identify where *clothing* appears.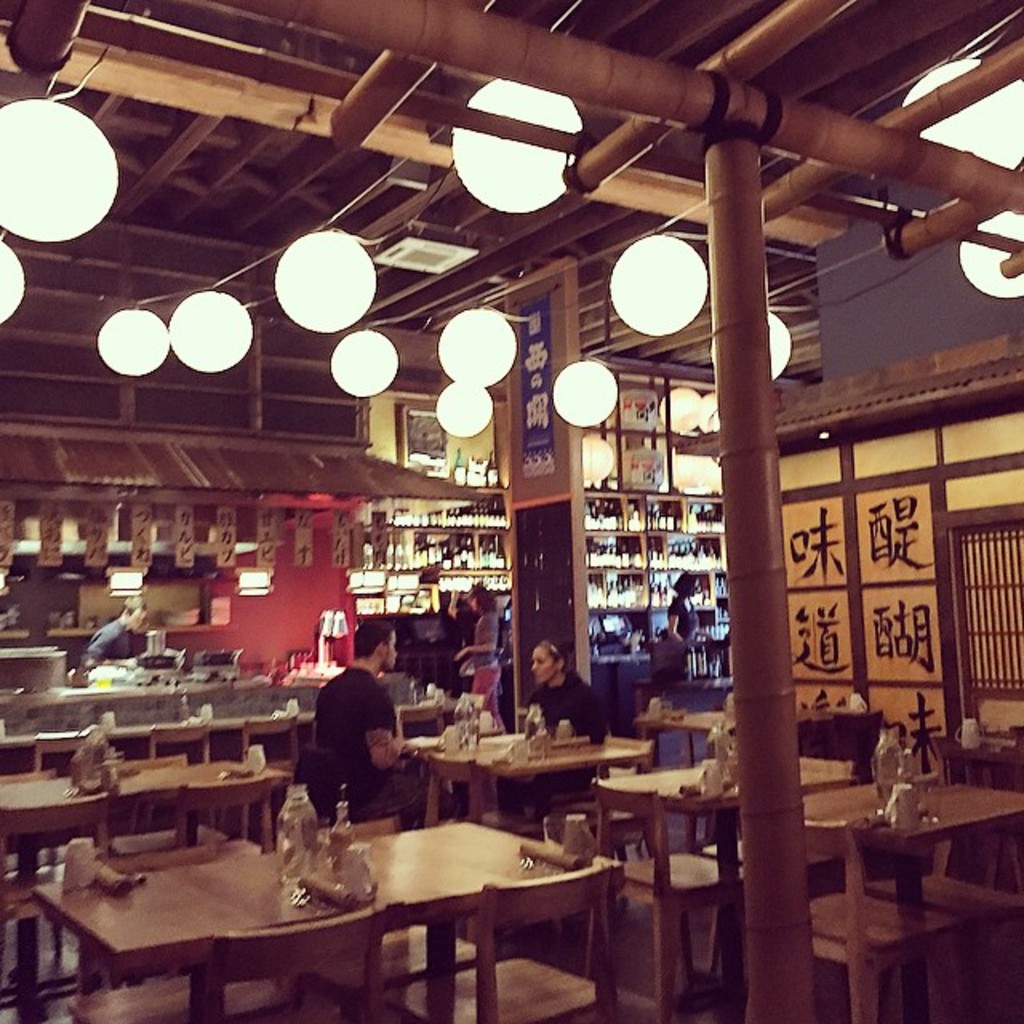
Appears at BBox(458, 610, 506, 733).
